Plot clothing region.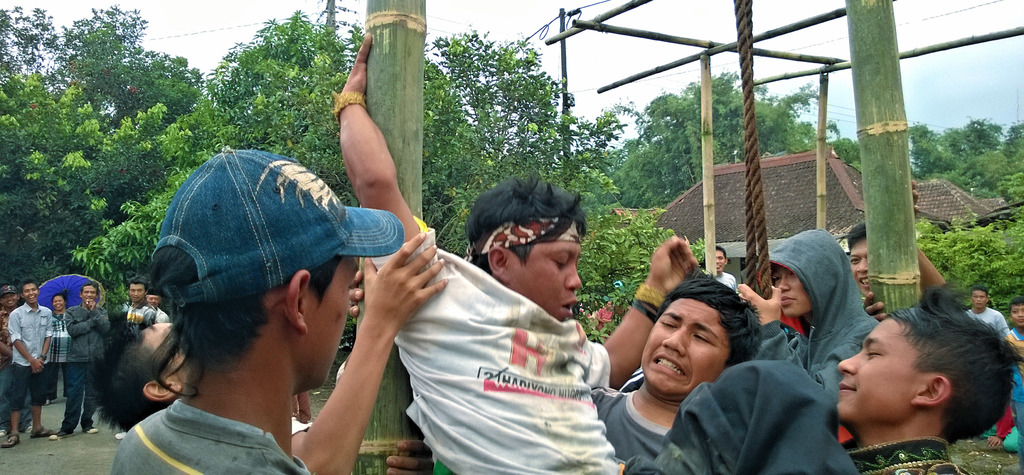
Plotted at bbox=(1, 303, 47, 403).
